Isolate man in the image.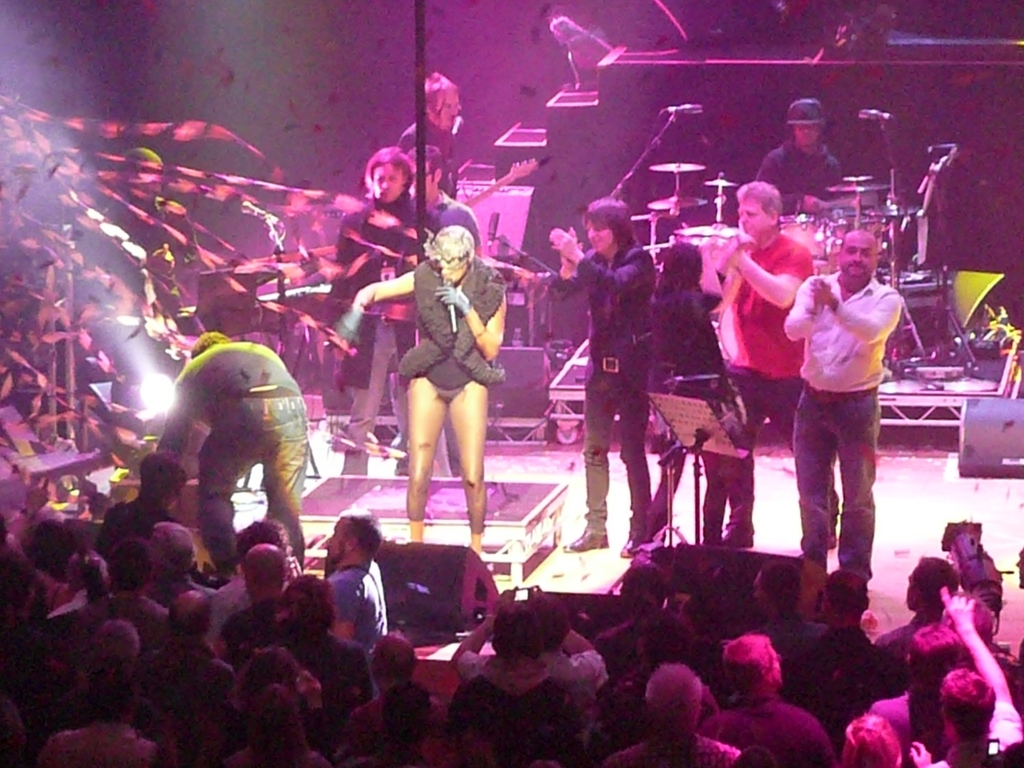
Isolated region: region(317, 141, 434, 473).
